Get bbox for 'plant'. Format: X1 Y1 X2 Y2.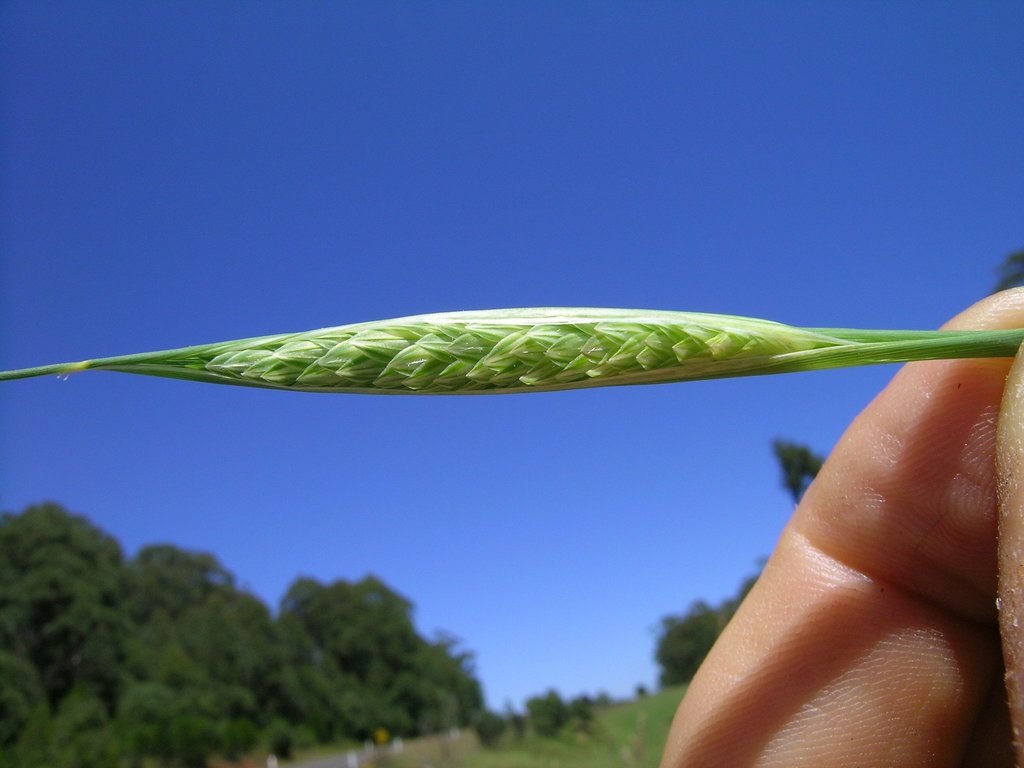
0 303 1022 399.
